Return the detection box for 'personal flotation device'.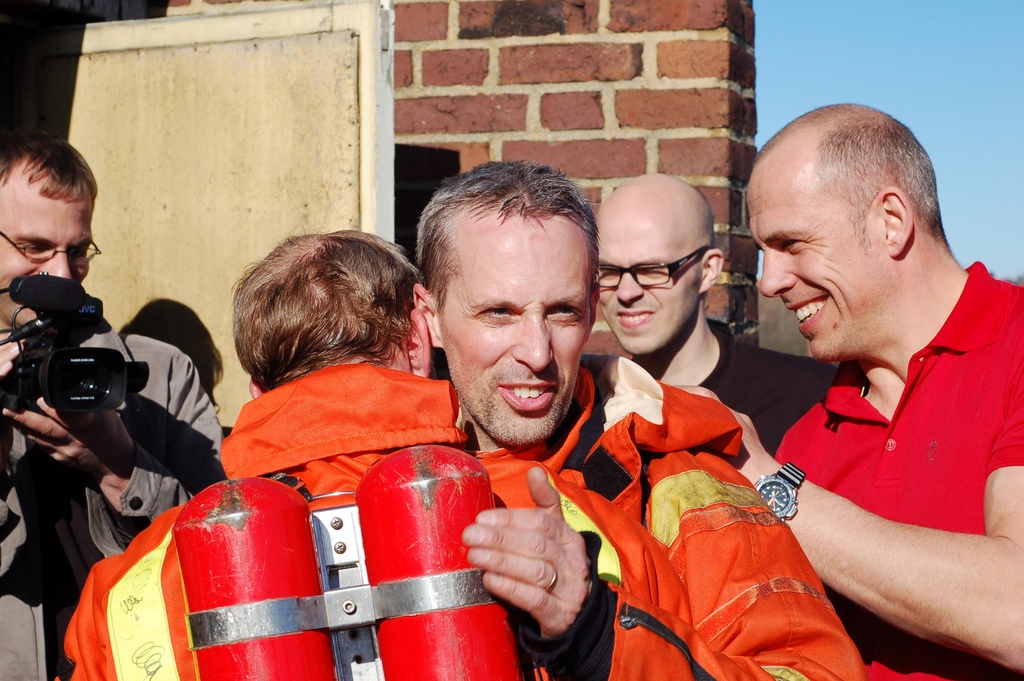
pyautogui.locateOnScreen(95, 360, 579, 680).
